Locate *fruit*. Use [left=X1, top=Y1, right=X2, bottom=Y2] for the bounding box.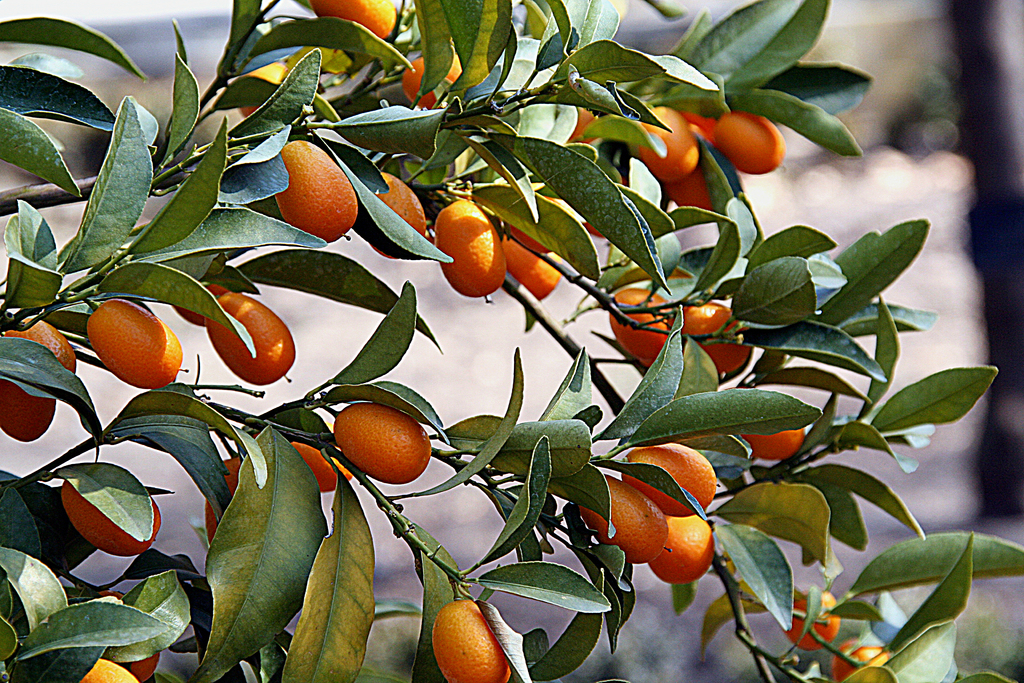
[left=202, top=456, right=243, bottom=545].
